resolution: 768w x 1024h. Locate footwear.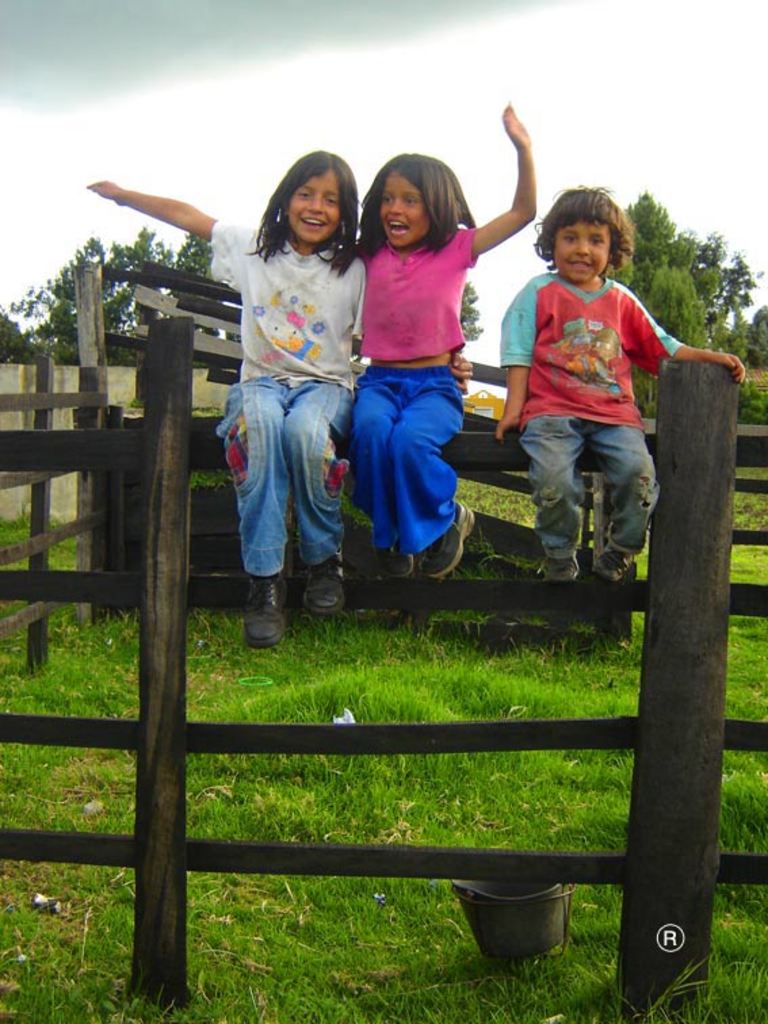
rect(375, 539, 421, 582).
